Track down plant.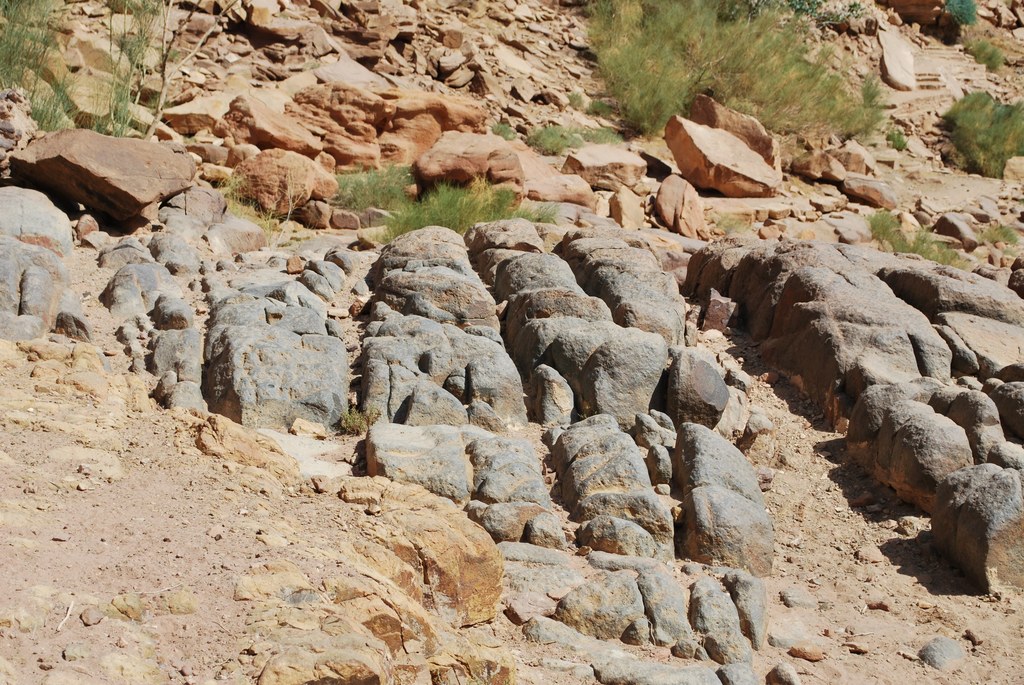
Tracked to <box>776,0,813,15</box>.
